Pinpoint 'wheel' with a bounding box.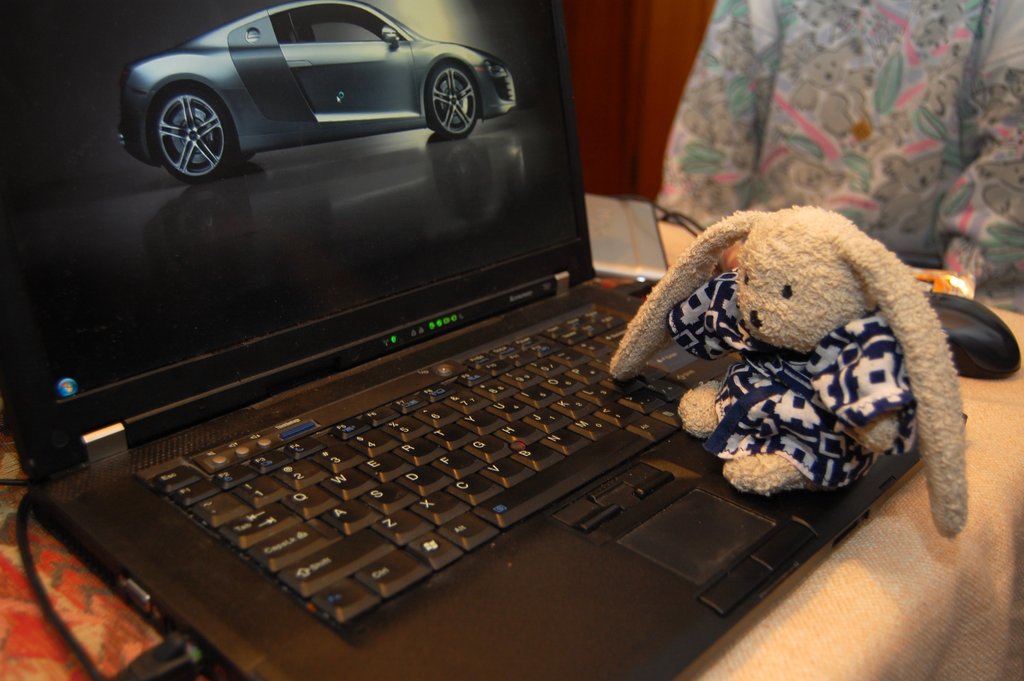
(left=154, top=97, right=241, bottom=177).
